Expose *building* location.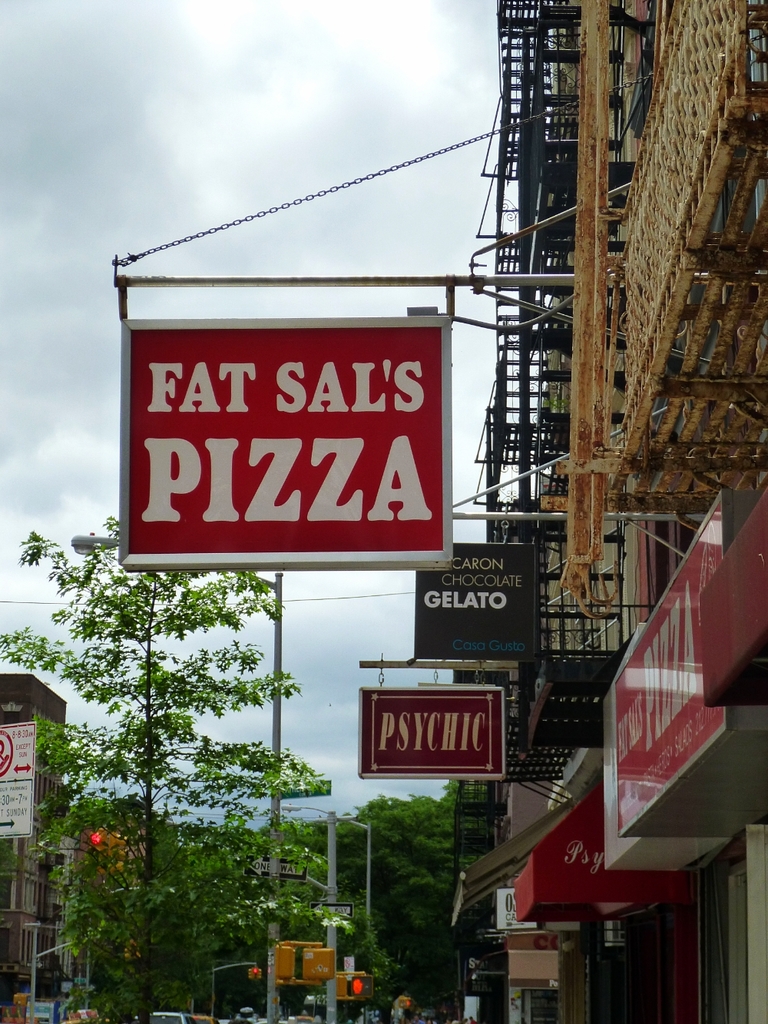
Exposed at [x1=472, y1=0, x2=571, y2=1020].
